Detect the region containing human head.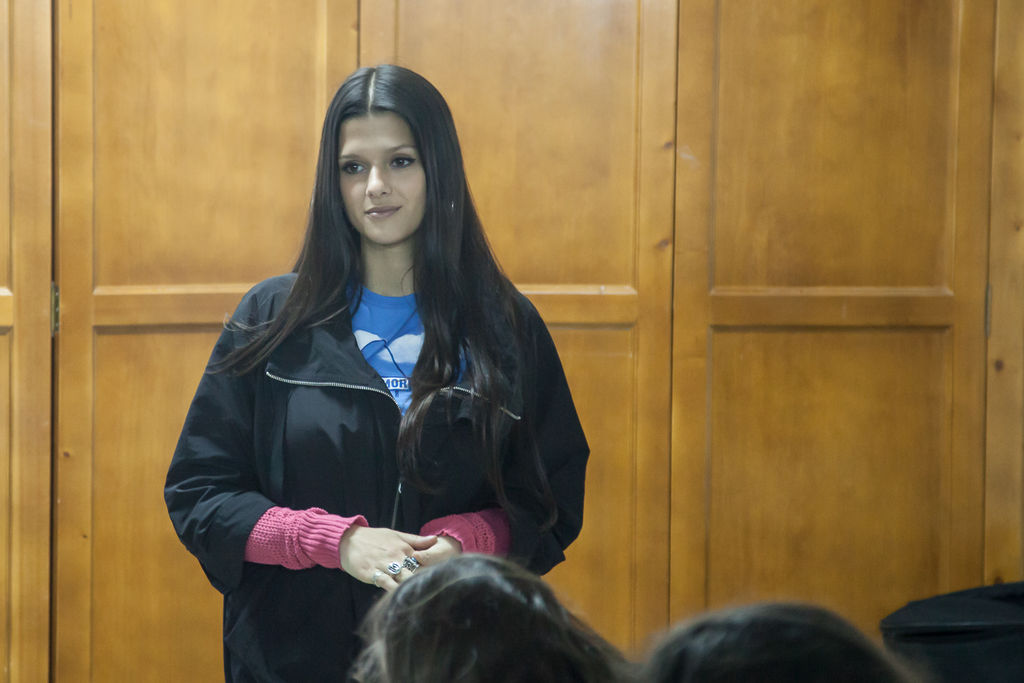
select_region(636, 603, 906, 682).
